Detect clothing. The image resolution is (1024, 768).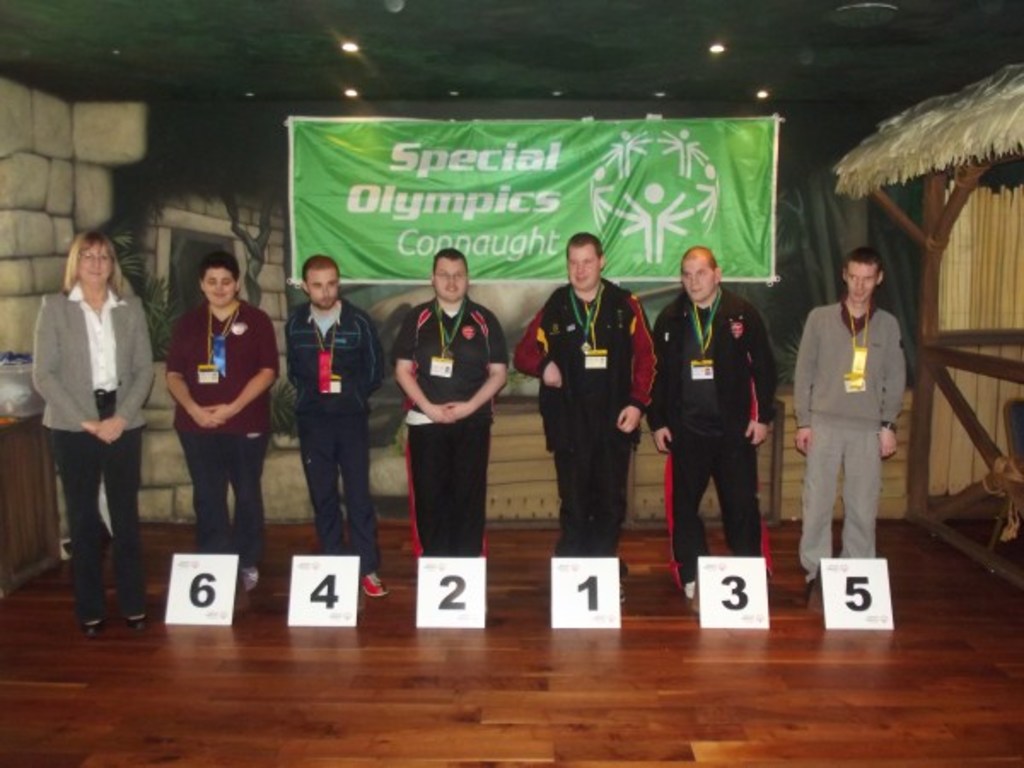
box=[162, 295, 275, 558].
